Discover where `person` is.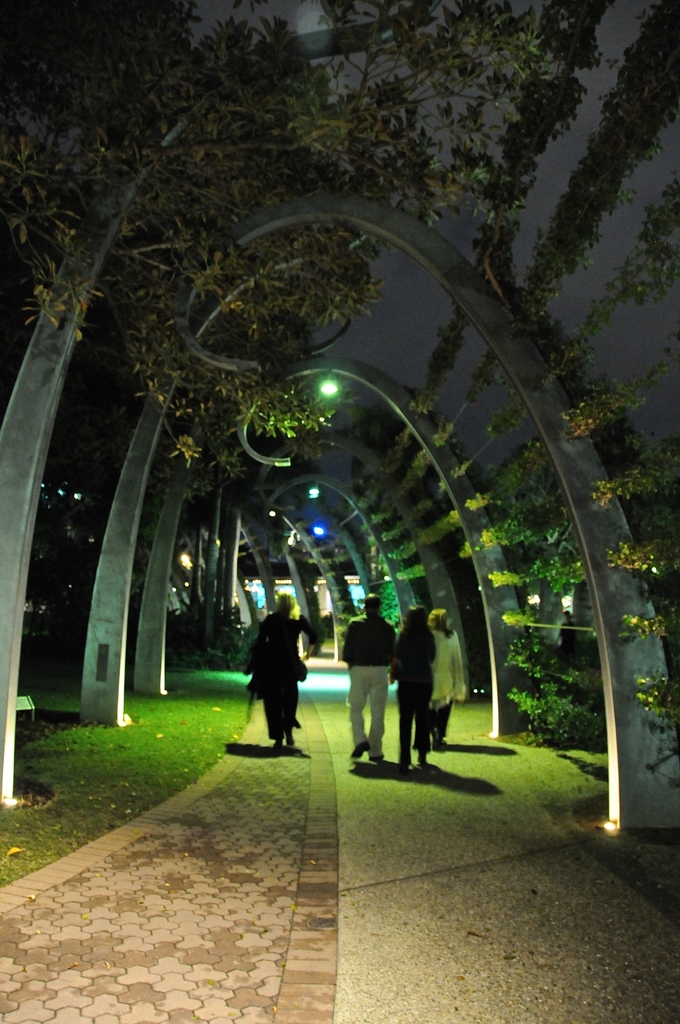
Discovered at select_region(340, 590, 394, 764).
